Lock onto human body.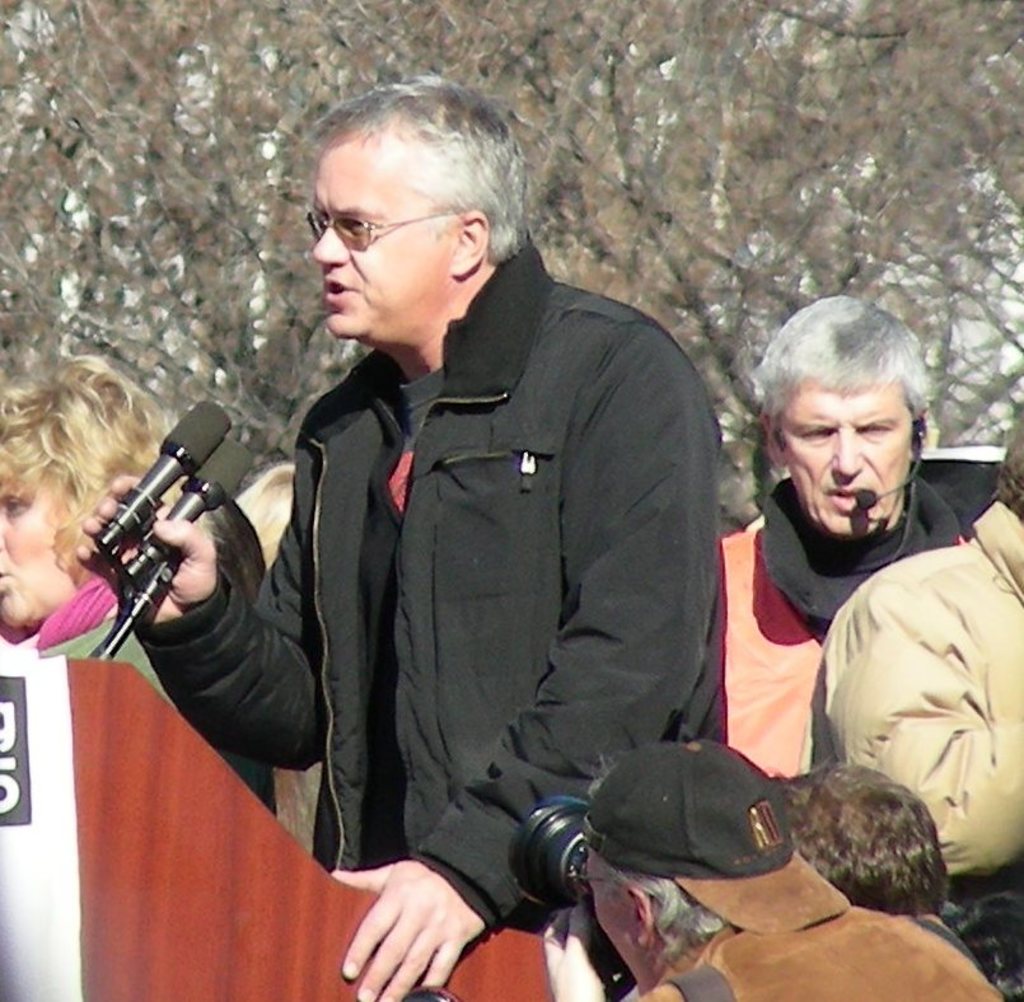
Locked: l=75, t=74, r=716, b=1001.
